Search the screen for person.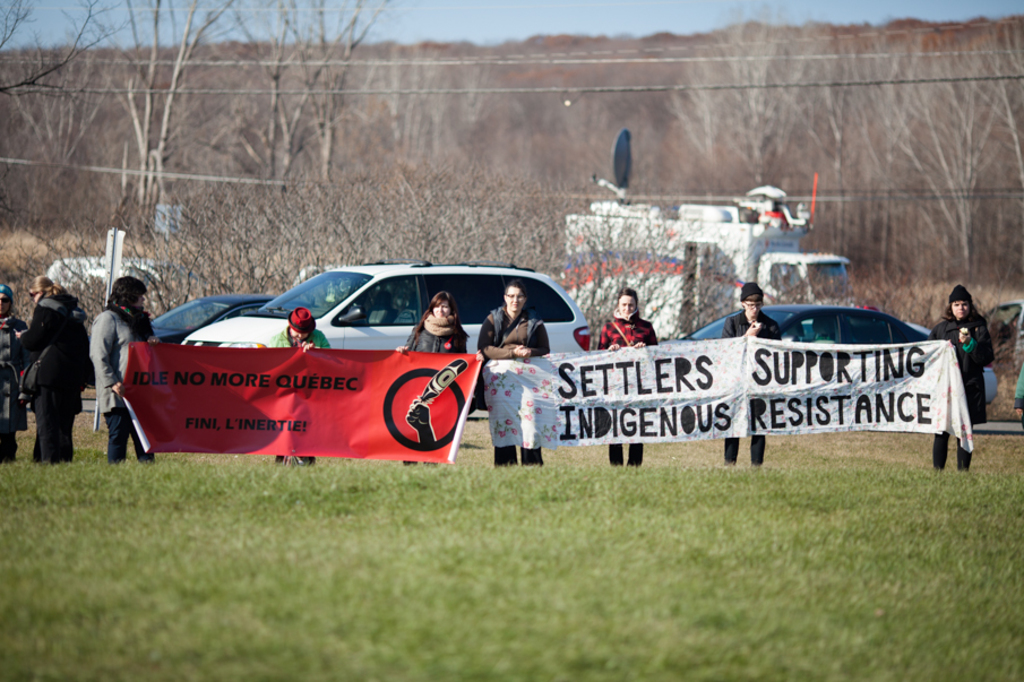
Found at pyautogui.locateOnScreen(594, 284, 648, 476).
